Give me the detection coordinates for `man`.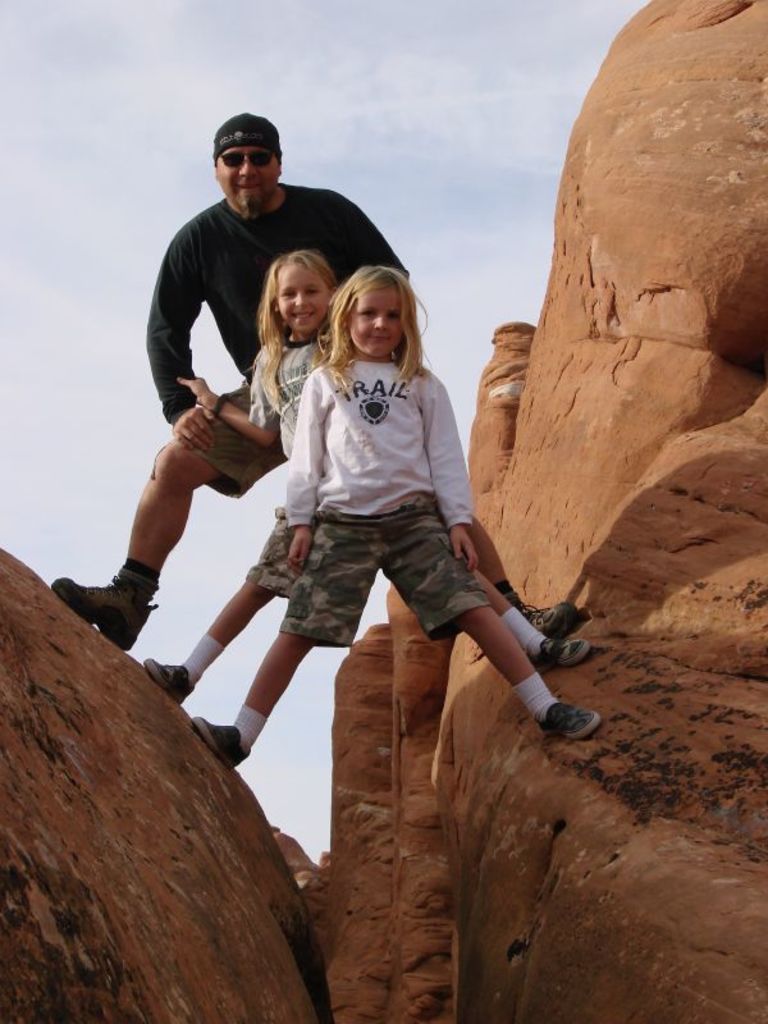
locate(56, 108, 572, 645).
